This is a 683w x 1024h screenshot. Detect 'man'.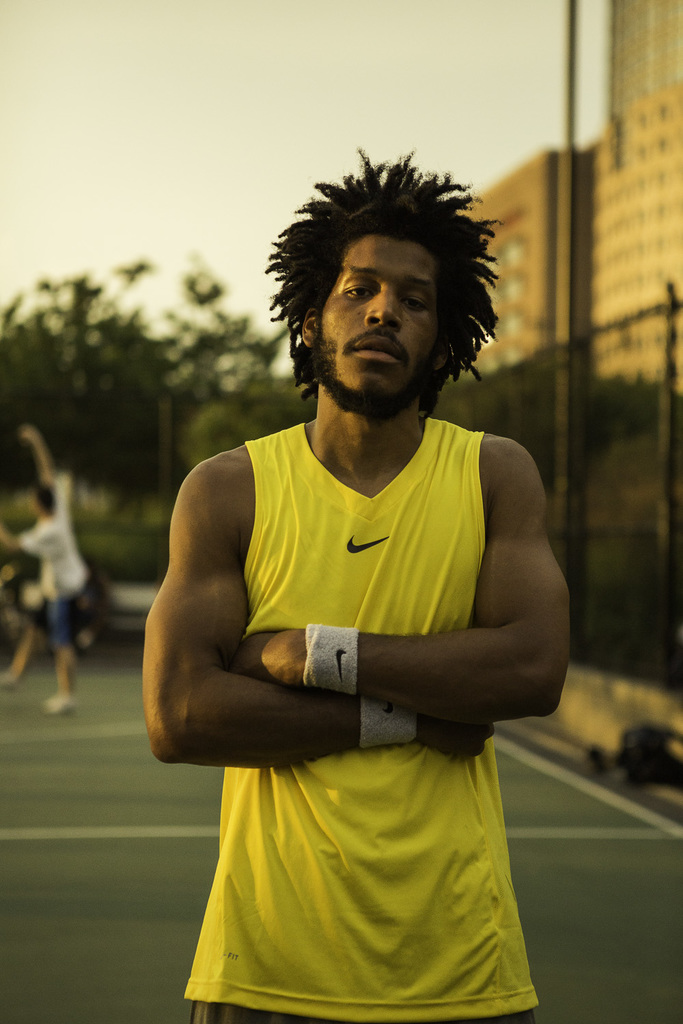
locate(0, 423, 98, 720).
